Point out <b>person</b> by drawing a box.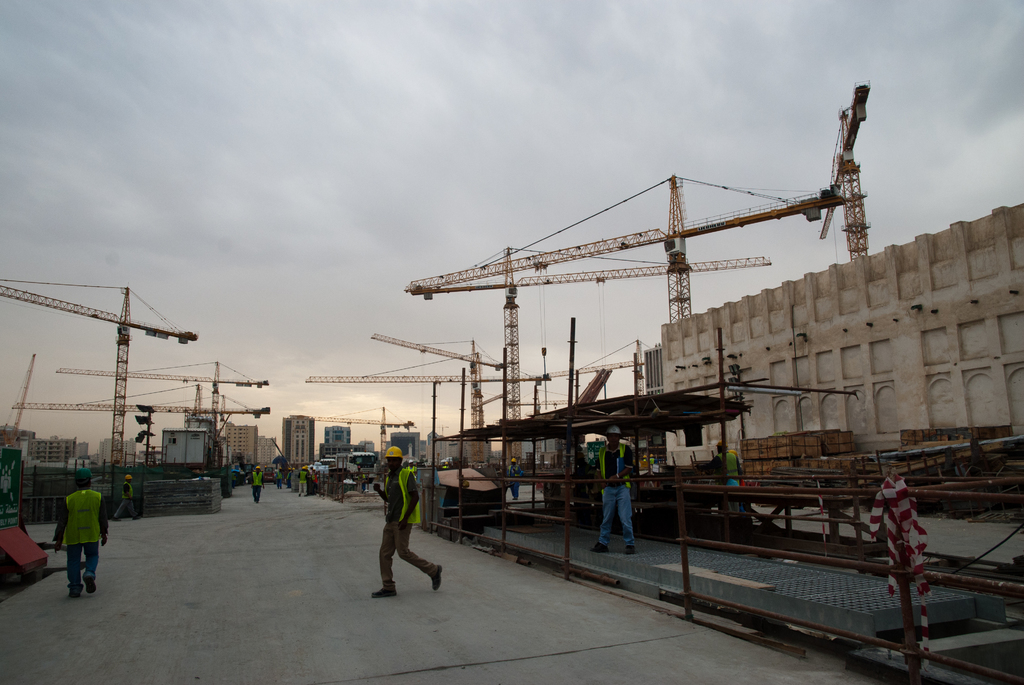
pyautogui.locateOnScreen(296, 464, 310, 498).
